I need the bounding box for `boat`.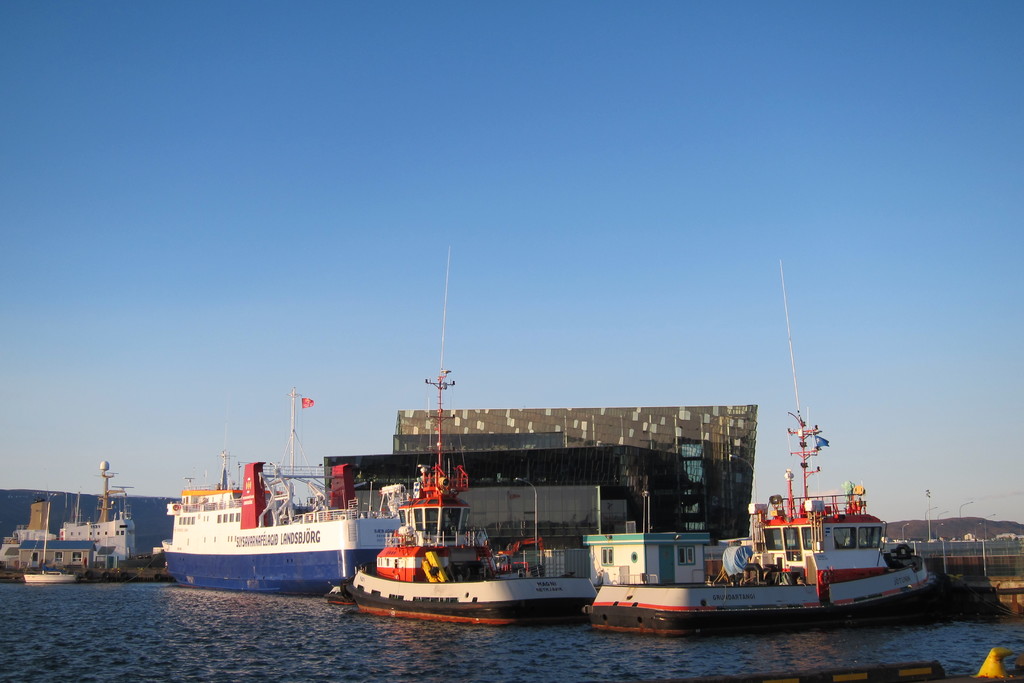
Here it is: 582 416 963 638.
